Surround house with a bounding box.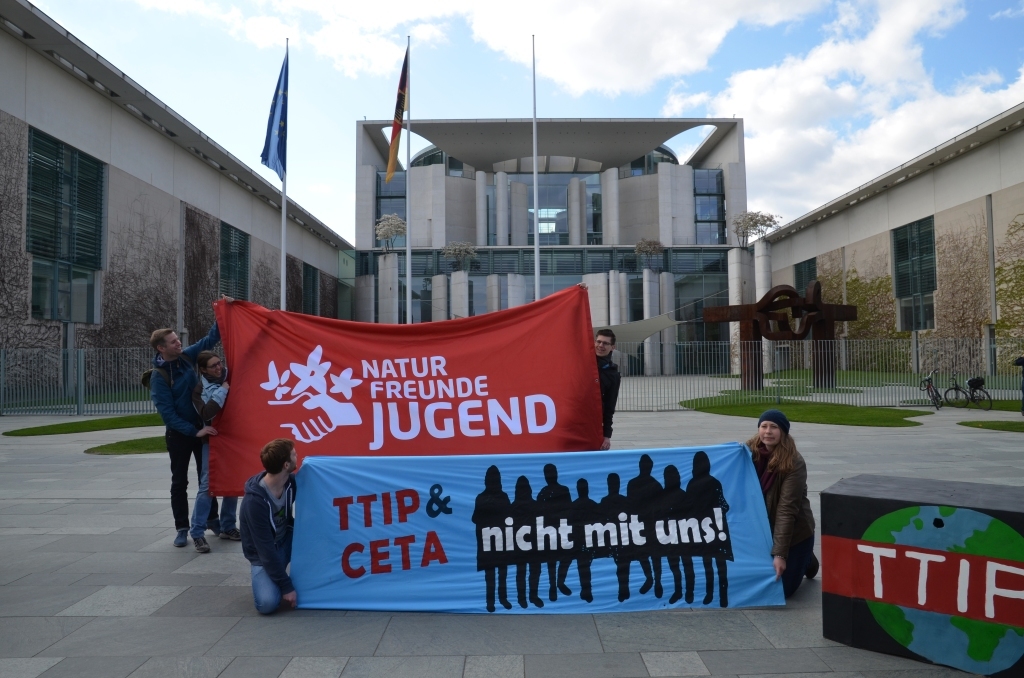
(357,113,747,388).
